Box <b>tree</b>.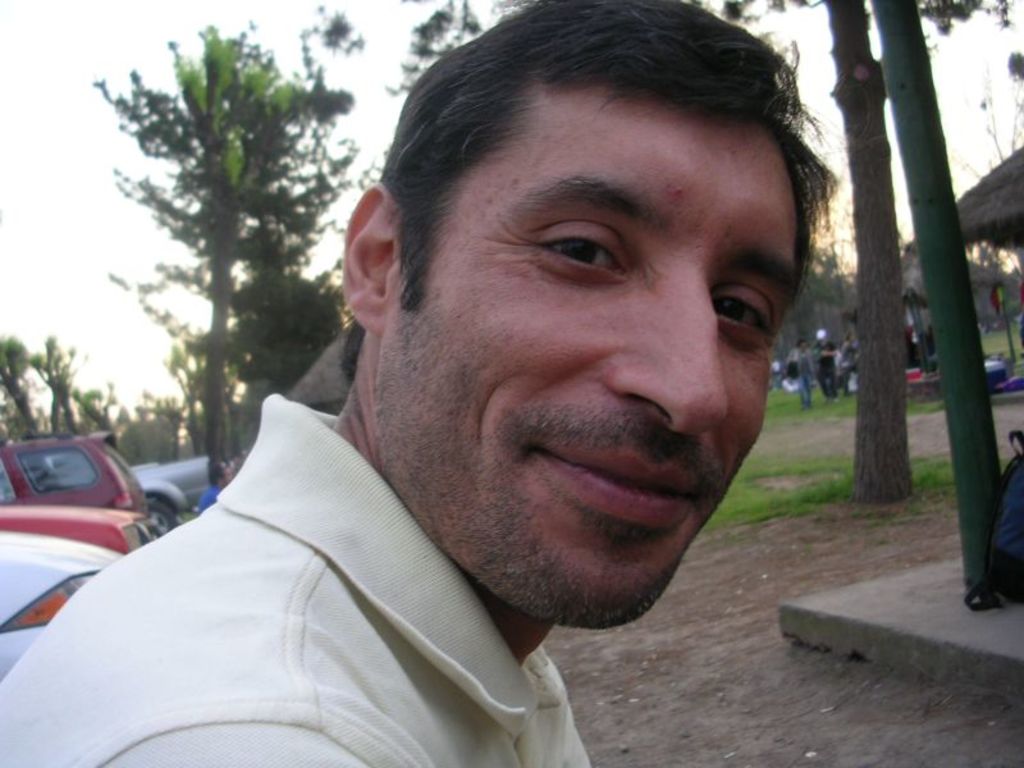
(left=79, top=32, right=348, bottom=442).
